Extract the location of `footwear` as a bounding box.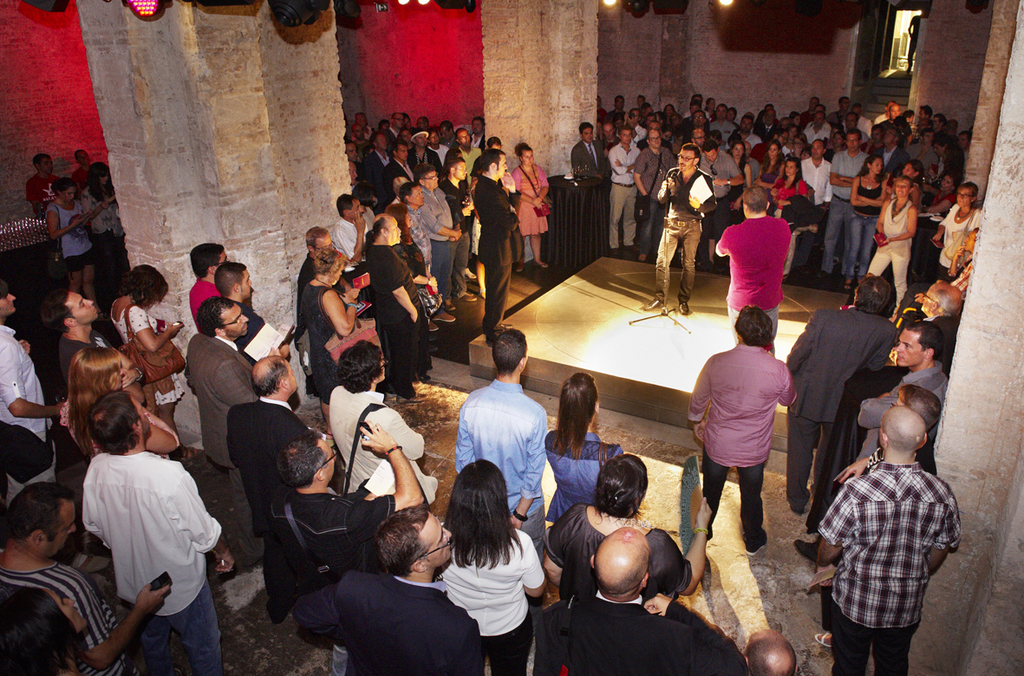
locate(434, 312, 459, 322).
